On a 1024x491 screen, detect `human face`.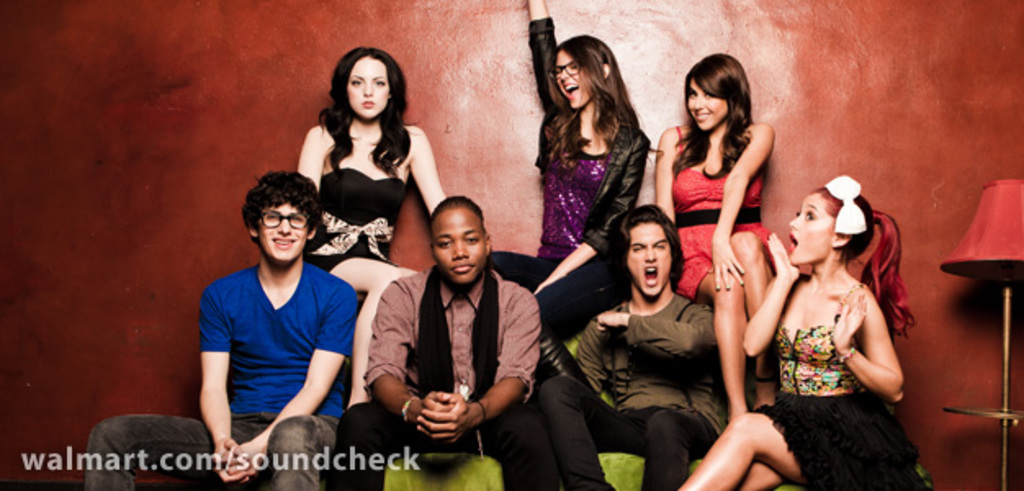
x1=558, y1=49, x2=591, y2=108.
